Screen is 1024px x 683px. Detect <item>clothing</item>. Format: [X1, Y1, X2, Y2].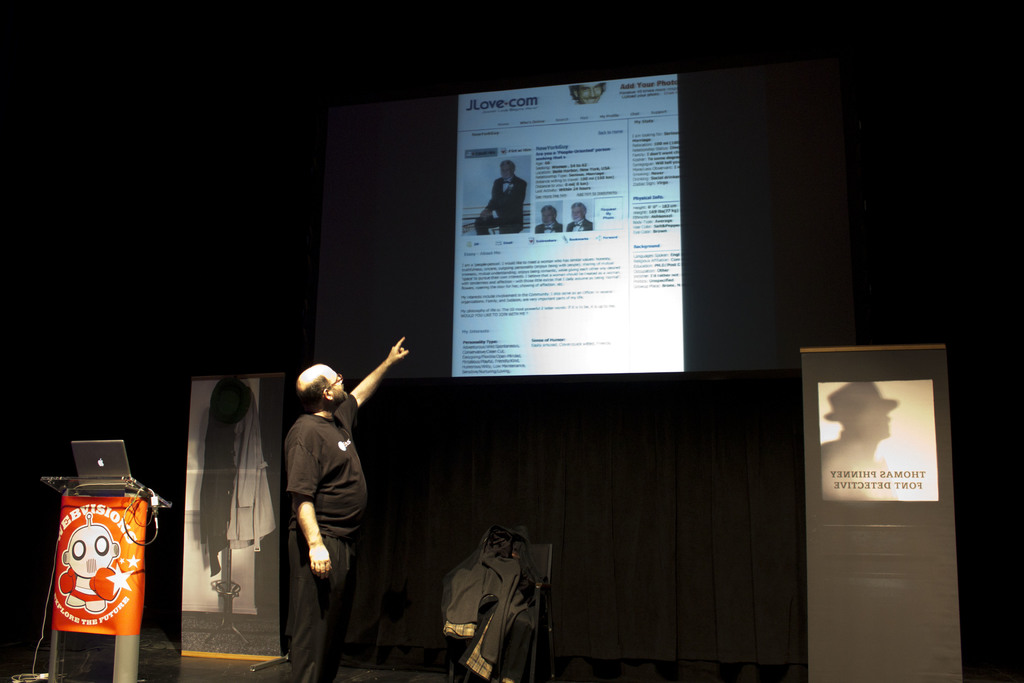
[270, 356, 382, 643].
